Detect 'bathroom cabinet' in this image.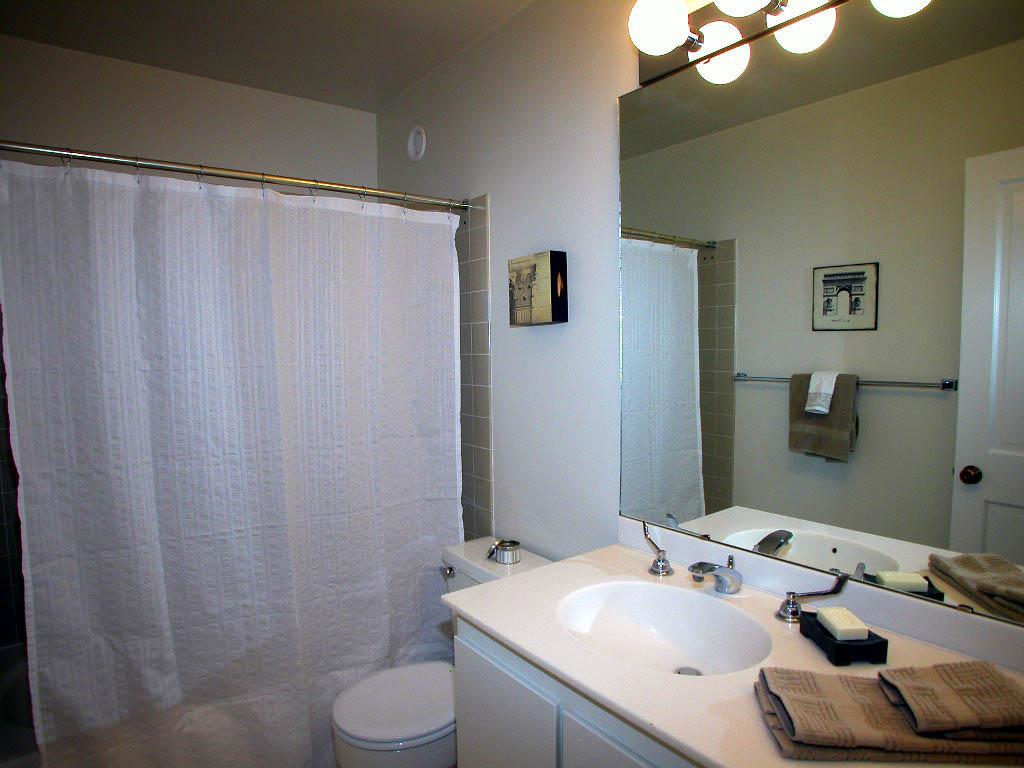
Detection: (454,615,697,767).
